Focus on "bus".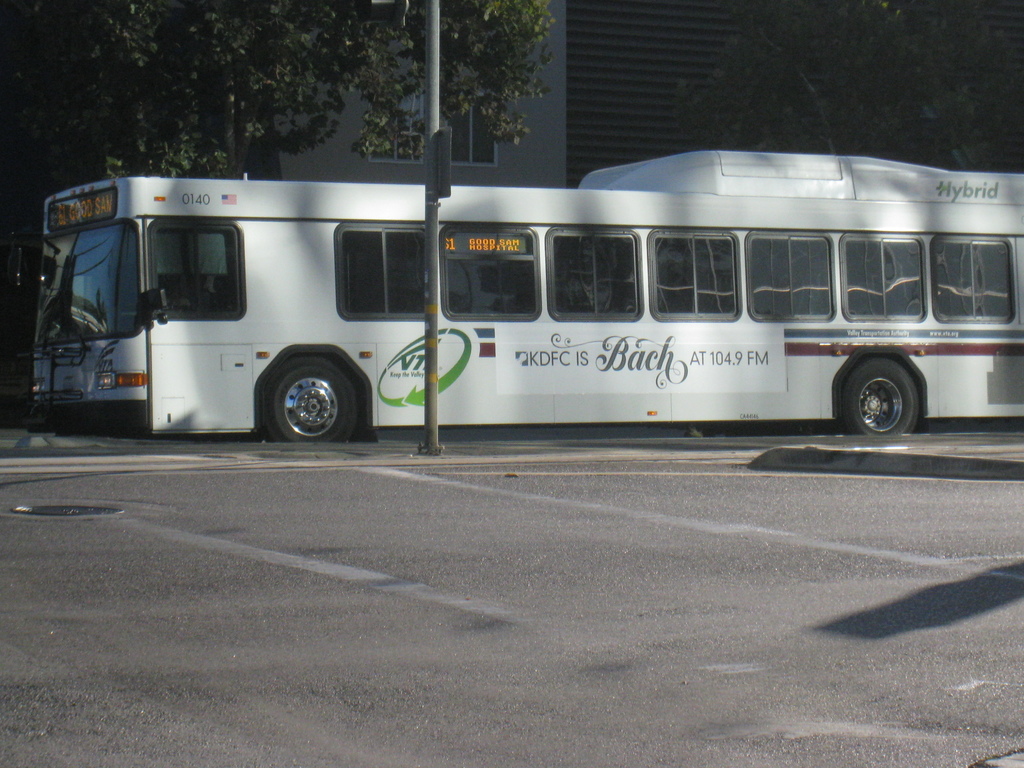
Focused at Rect(7, 155, 1023, 446).
